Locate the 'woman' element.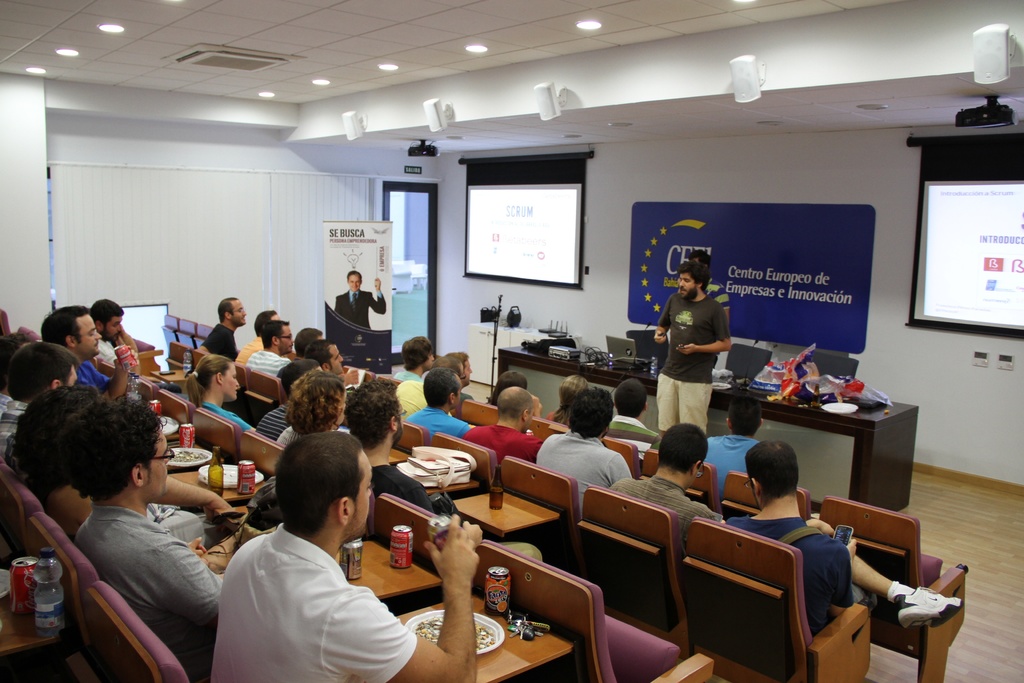
Element bbox: pyautogui.locateOnScreen(179, 352, 253, 431).
